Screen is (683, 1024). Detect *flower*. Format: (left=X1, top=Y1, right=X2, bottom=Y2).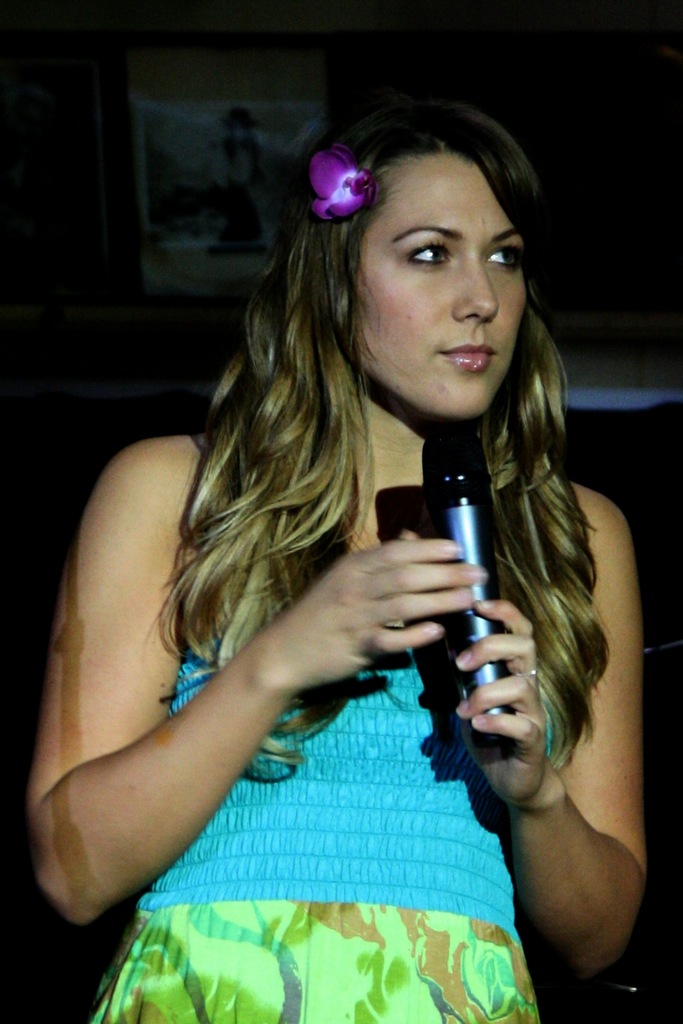
(left=308, top=135, right=390, bottom=216).
